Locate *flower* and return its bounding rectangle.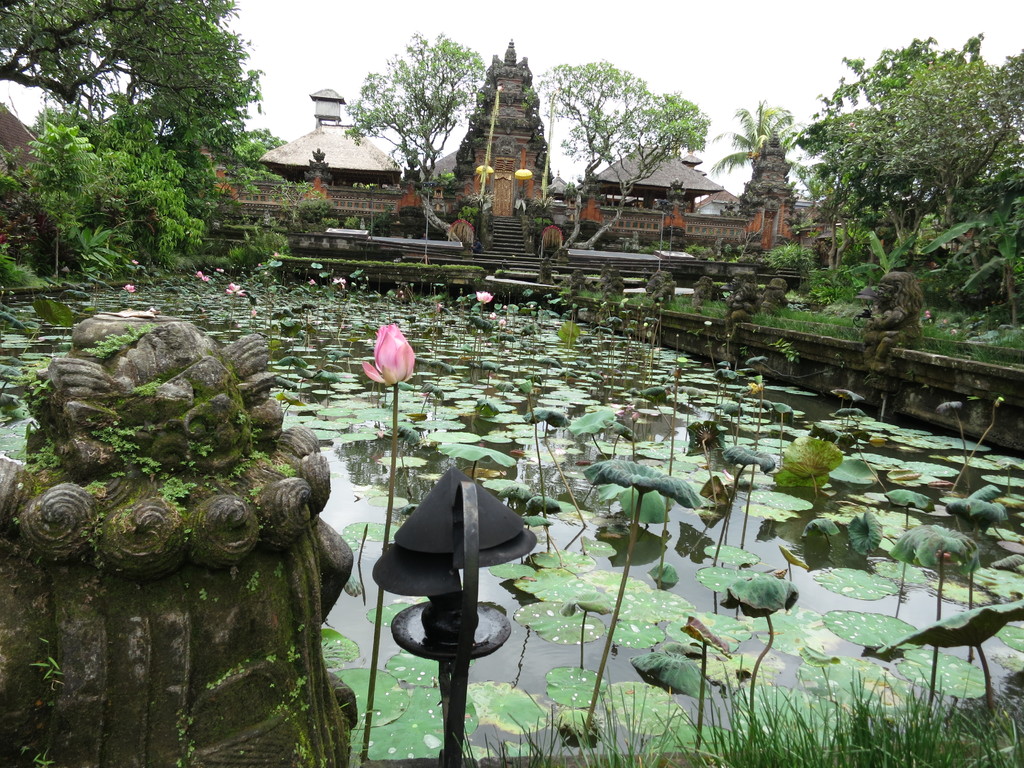
crop(332, 276, 347, 284).
